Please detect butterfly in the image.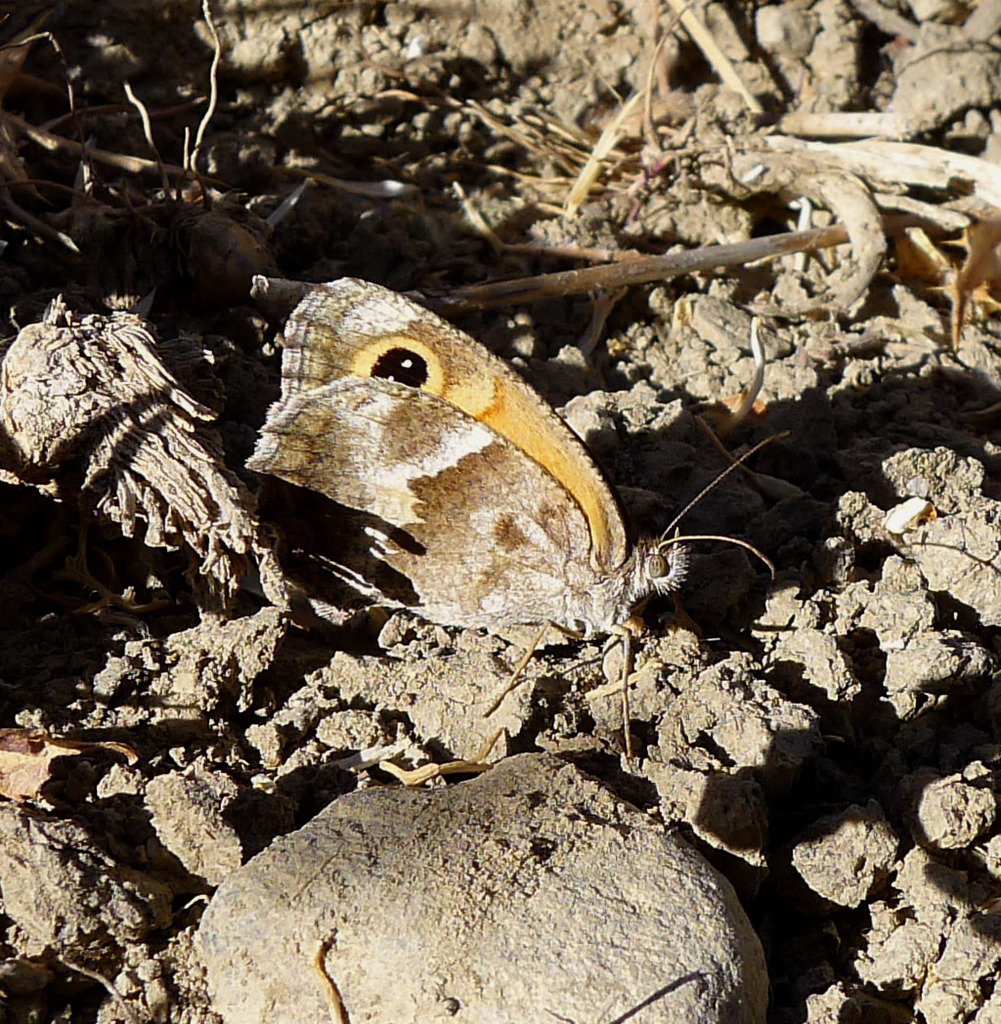
(239,259,743,670).
